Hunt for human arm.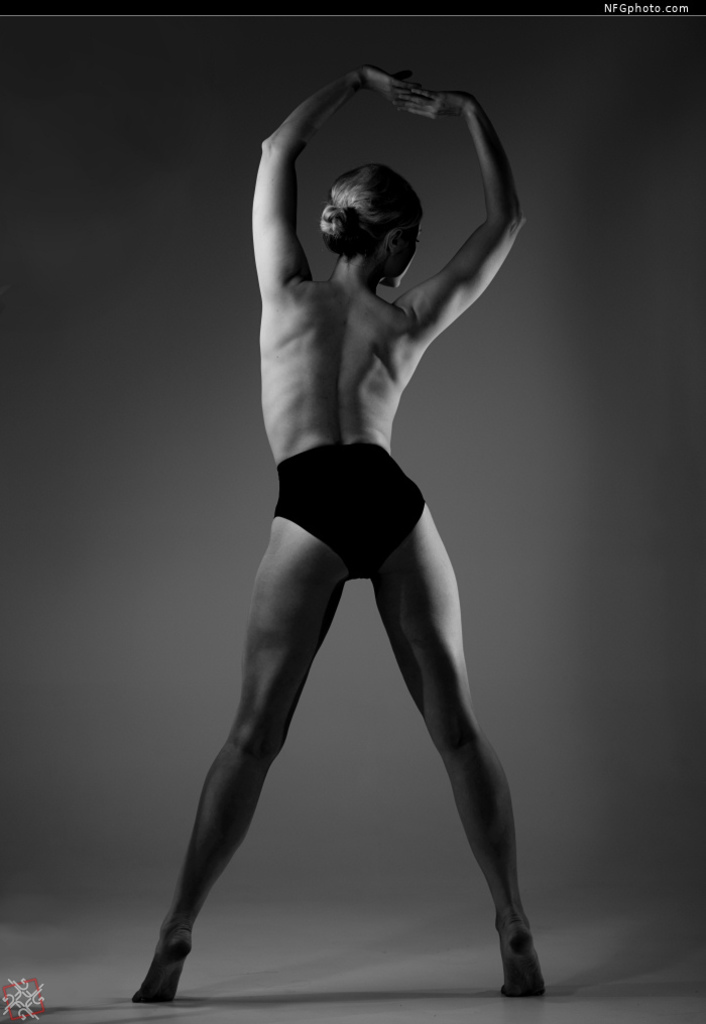
Hunted down at BBox(250, 65, 421, 302).
